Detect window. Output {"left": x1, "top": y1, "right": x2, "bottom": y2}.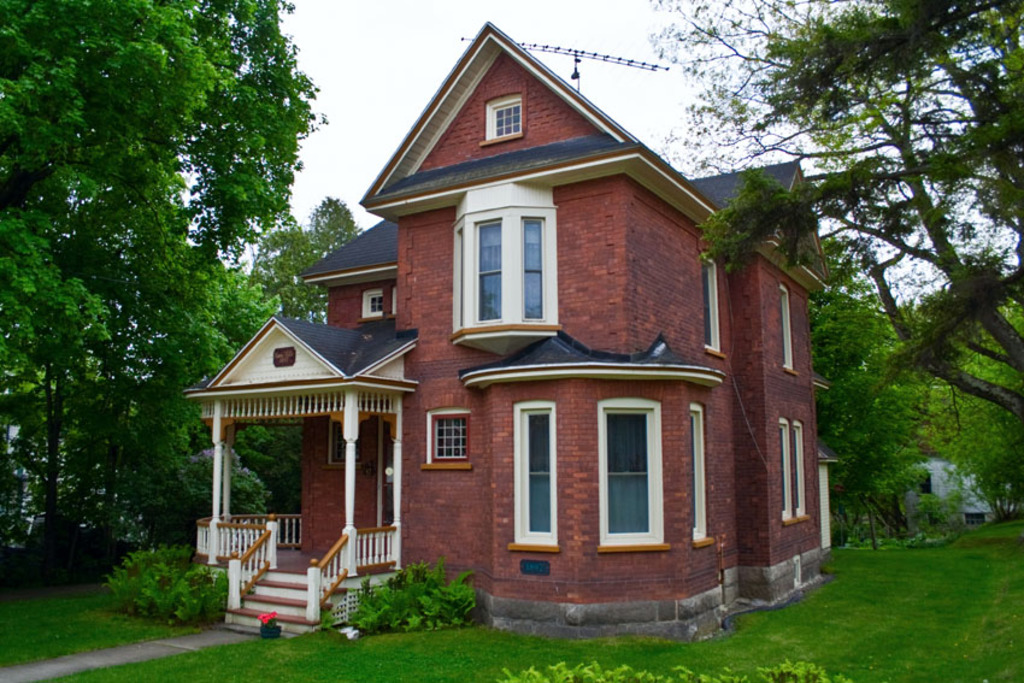
{"left": 426, "top": 416, "right": 467, "bottom": 467}.
